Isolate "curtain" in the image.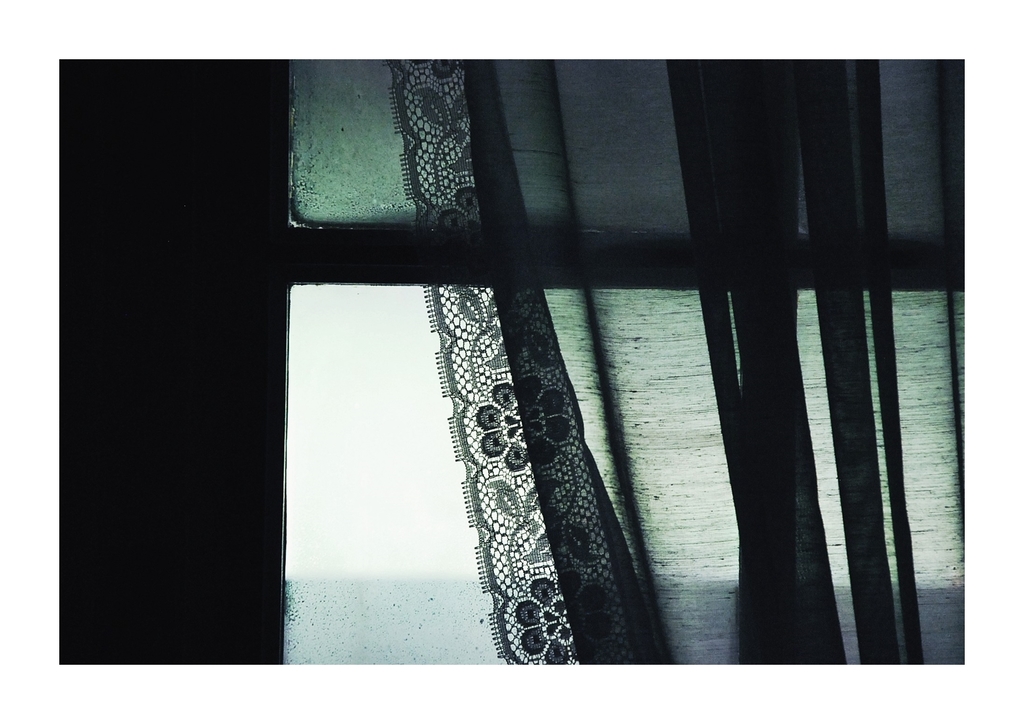
Isolated region: locate(387, 59, 969, 668).
